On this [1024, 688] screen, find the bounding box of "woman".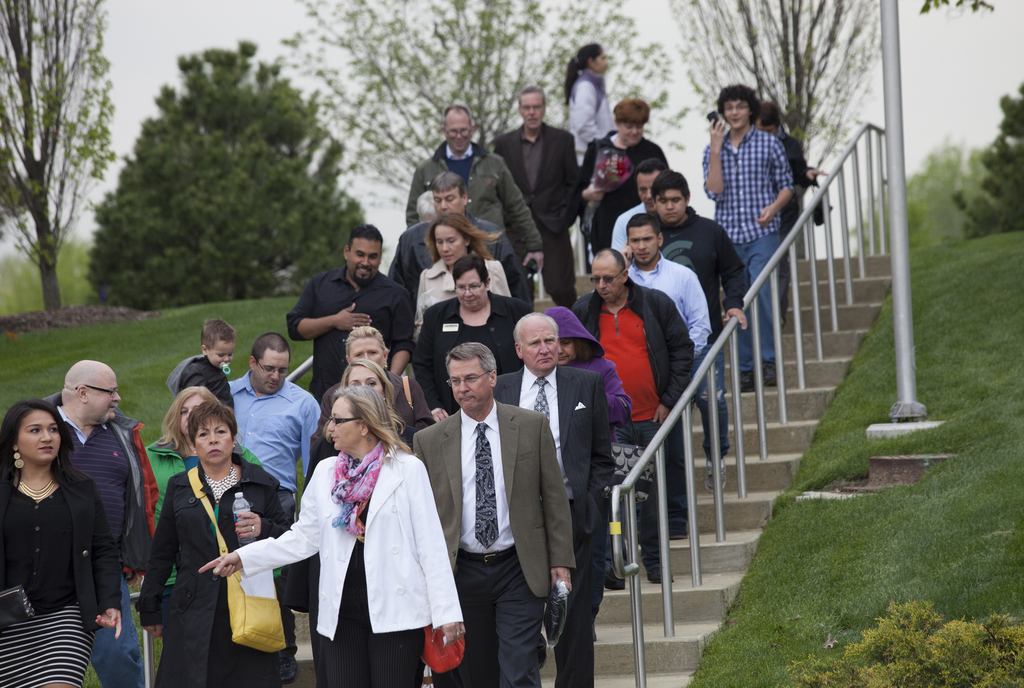
Bounding box: box=[573, 97, 669, 259].
